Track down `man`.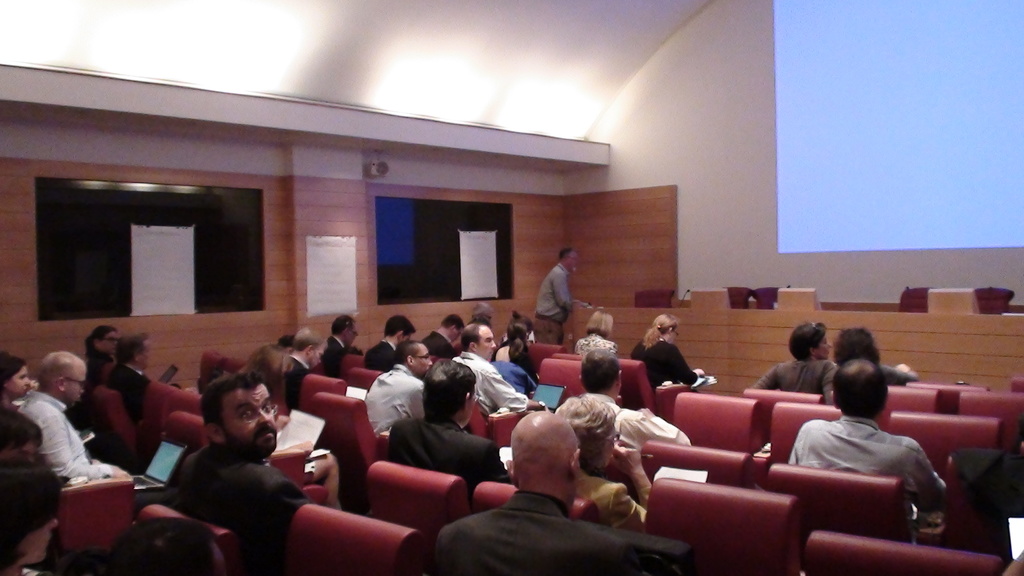
Tracked to (left=455, top=320, right=543, bottom=418).
